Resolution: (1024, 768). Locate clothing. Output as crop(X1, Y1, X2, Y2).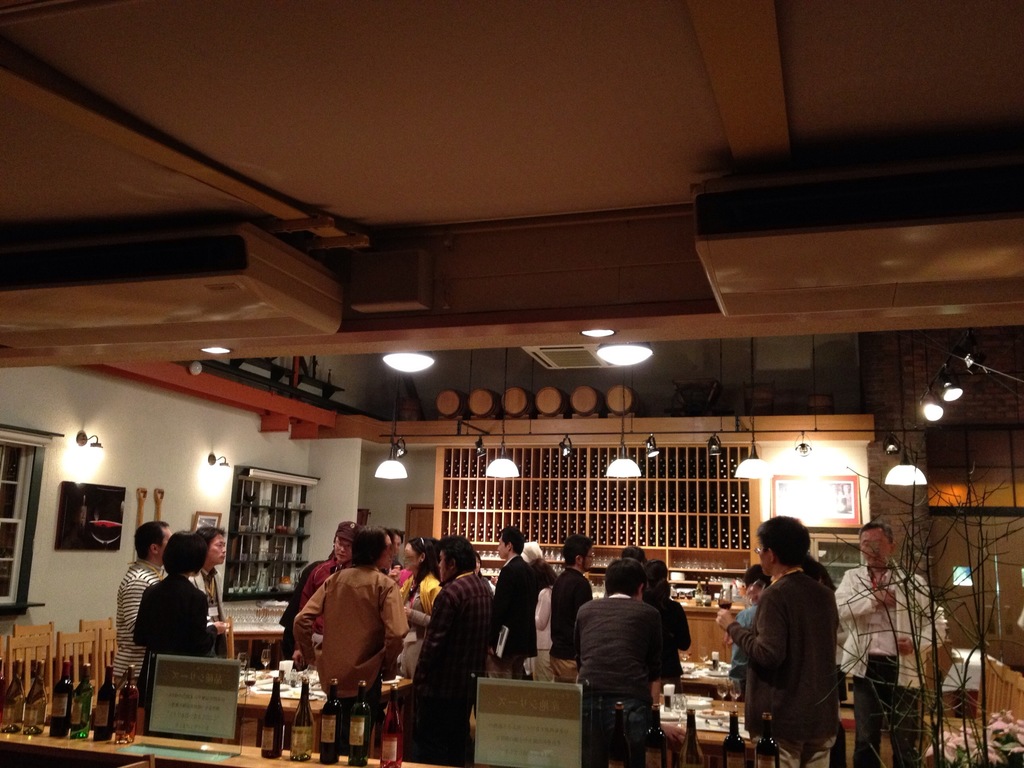
crop(552, 572, 591, 654).
